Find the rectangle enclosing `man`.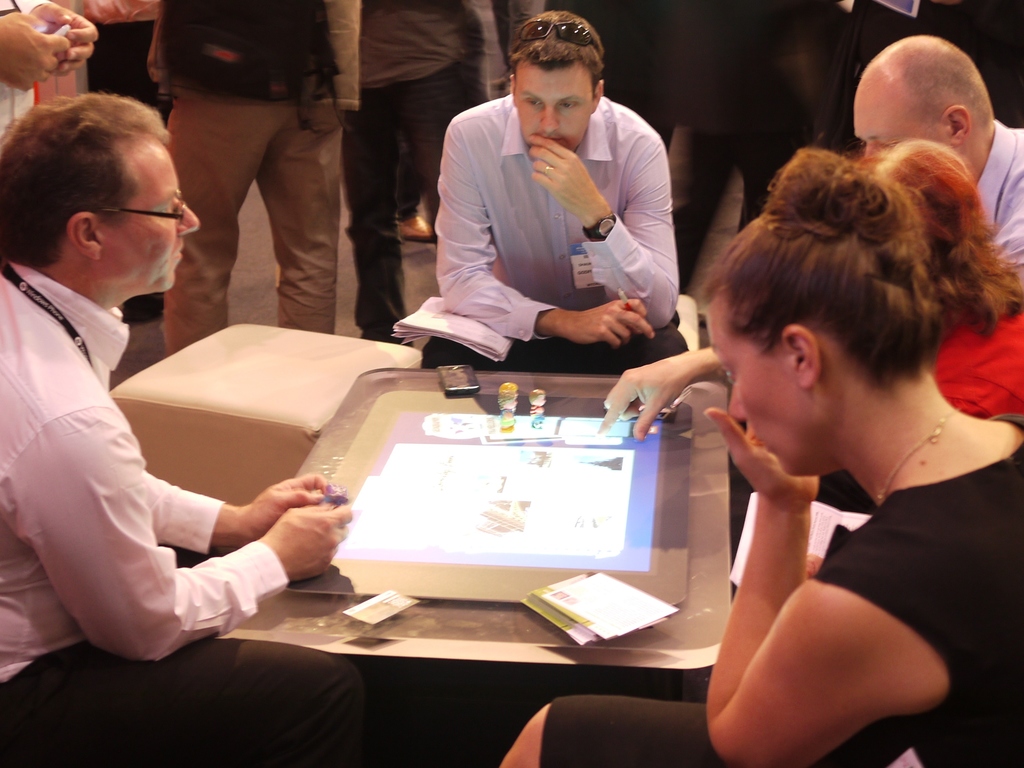
detection(137, 0, 361, 368).
